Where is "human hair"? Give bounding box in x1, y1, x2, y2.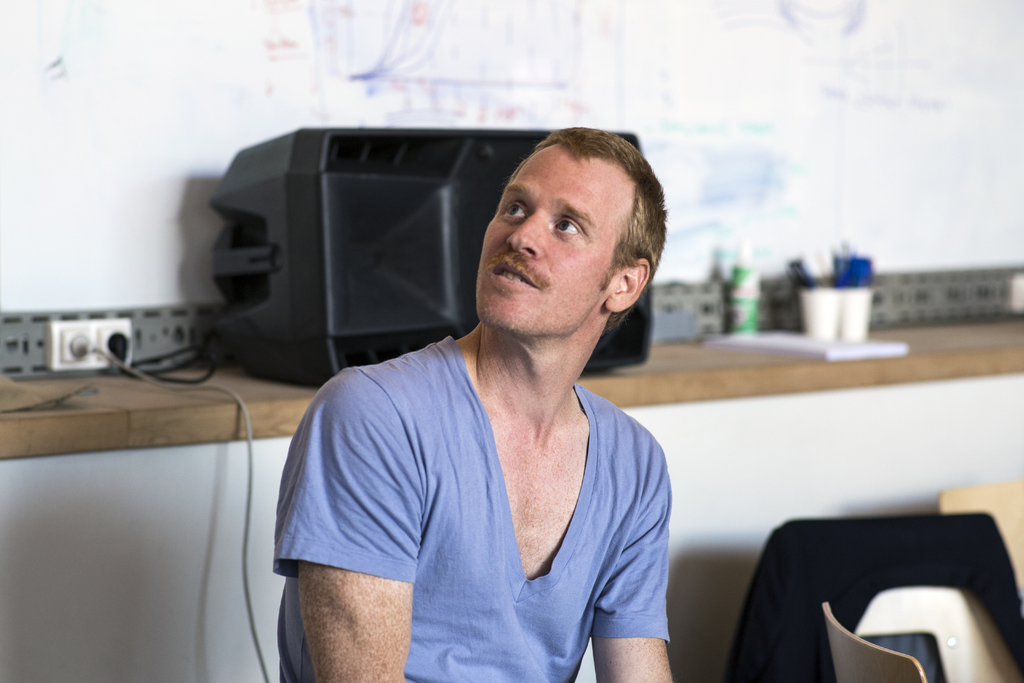
487, 120, 668, 311.
